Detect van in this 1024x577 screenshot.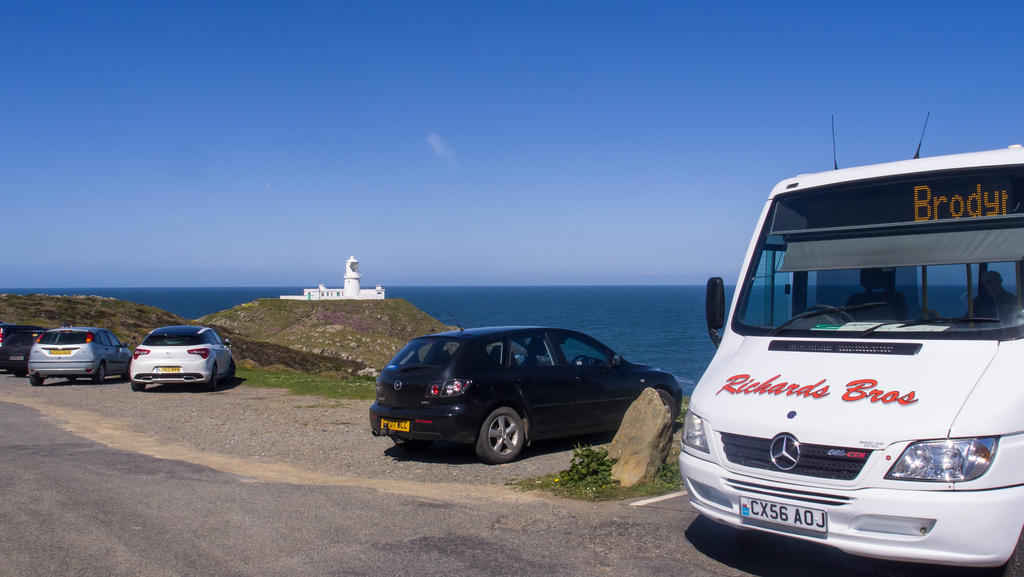
Detection: x1=676, y1=107, x2=1023, y2=576.
